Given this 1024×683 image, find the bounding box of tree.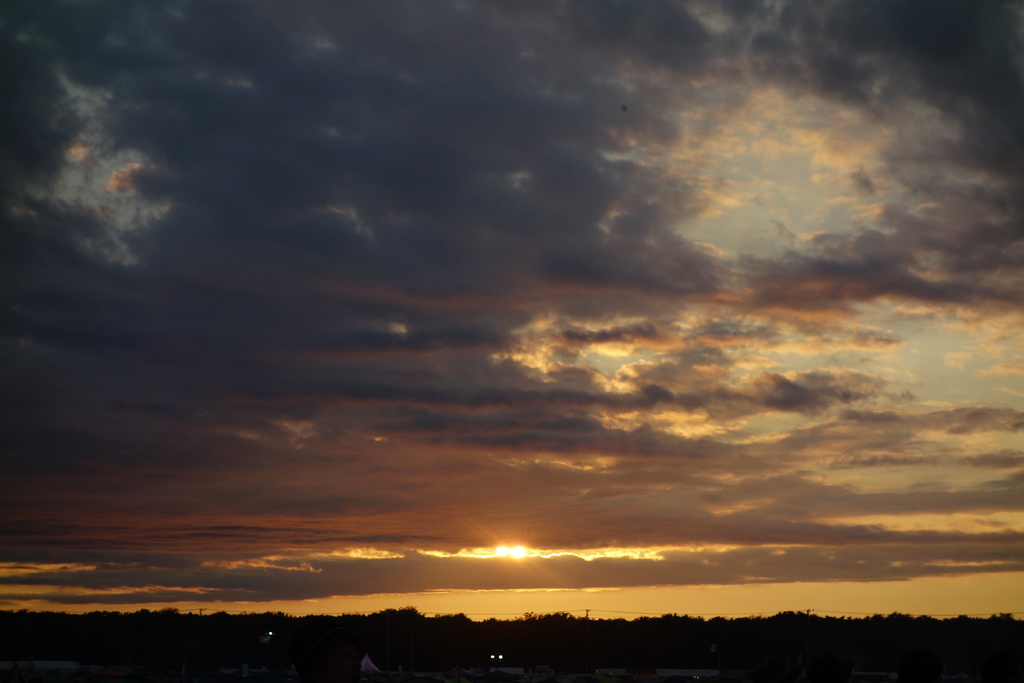
x1=0 y1=604 x2=1023 y2=682.
